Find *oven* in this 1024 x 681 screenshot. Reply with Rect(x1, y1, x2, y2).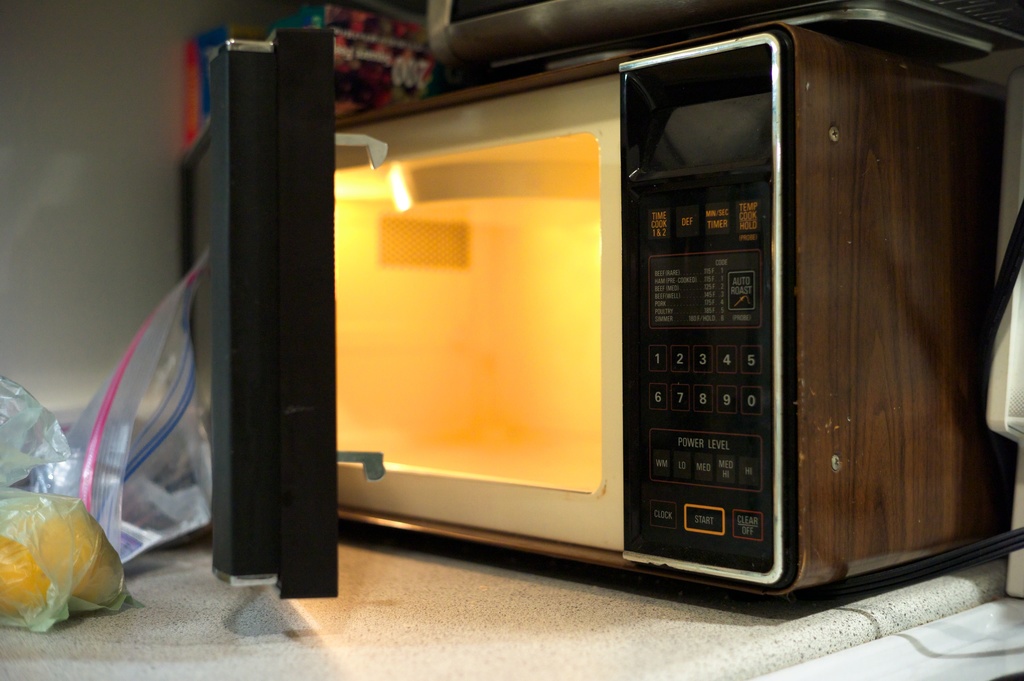
Rect(189, 16, 1007, 598).
